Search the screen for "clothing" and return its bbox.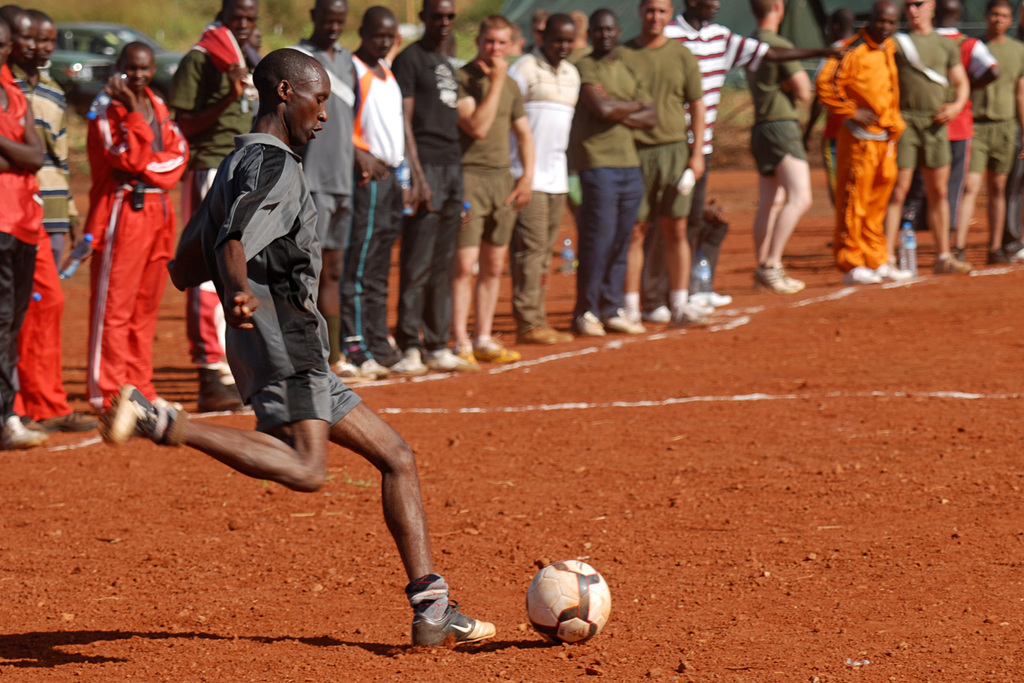
Found: BBox(396, 37, 460, 348).
